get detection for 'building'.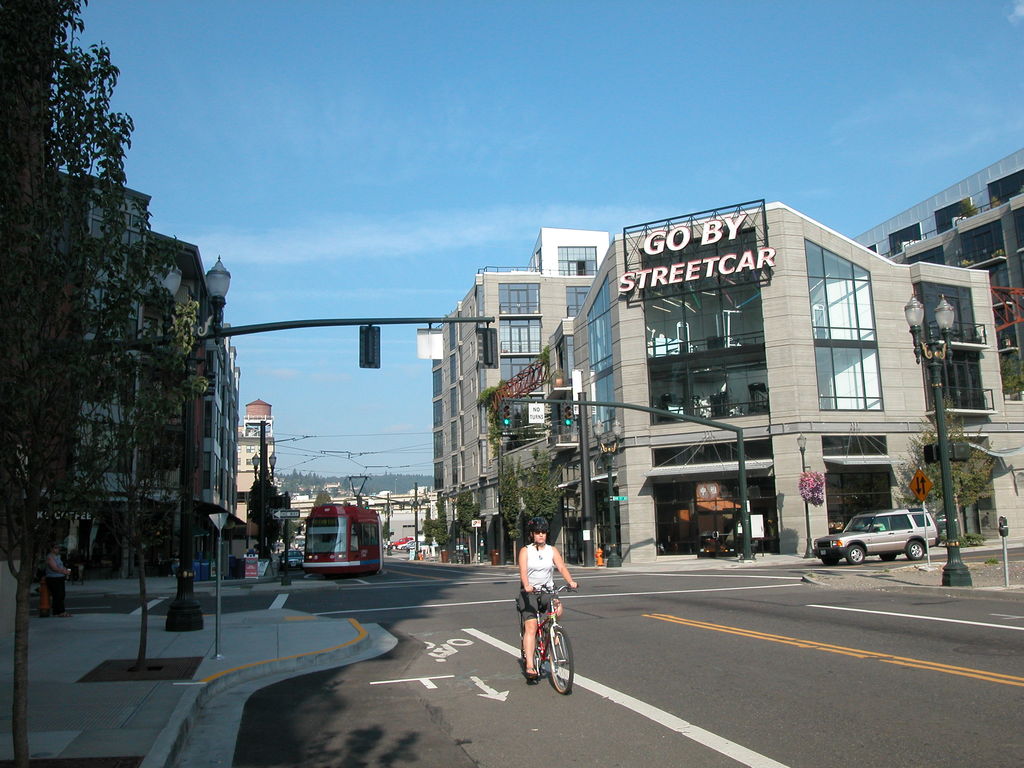
Detection: {"x1": 236, "y1": 397, "x2": 275, "y2": 557}.
